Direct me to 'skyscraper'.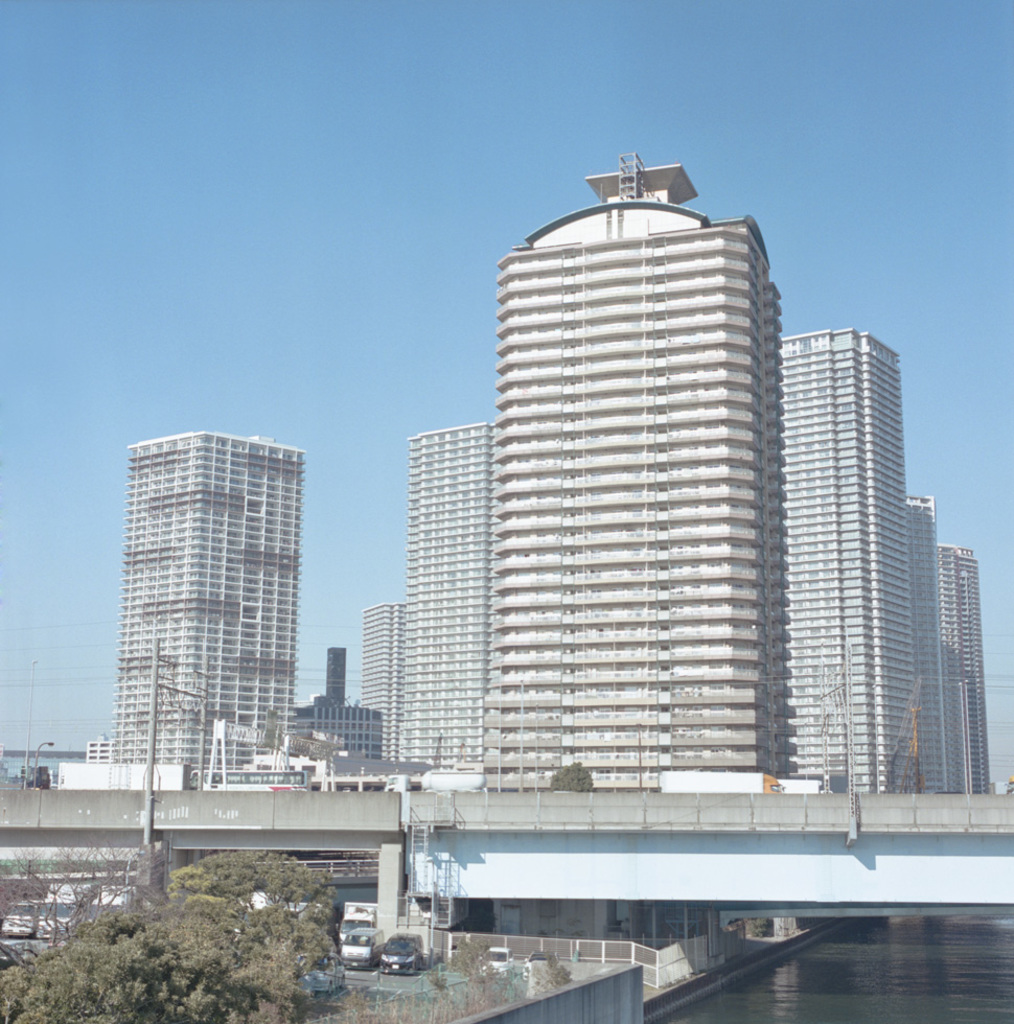
Direction: rect(92, 395, 342, 815).
